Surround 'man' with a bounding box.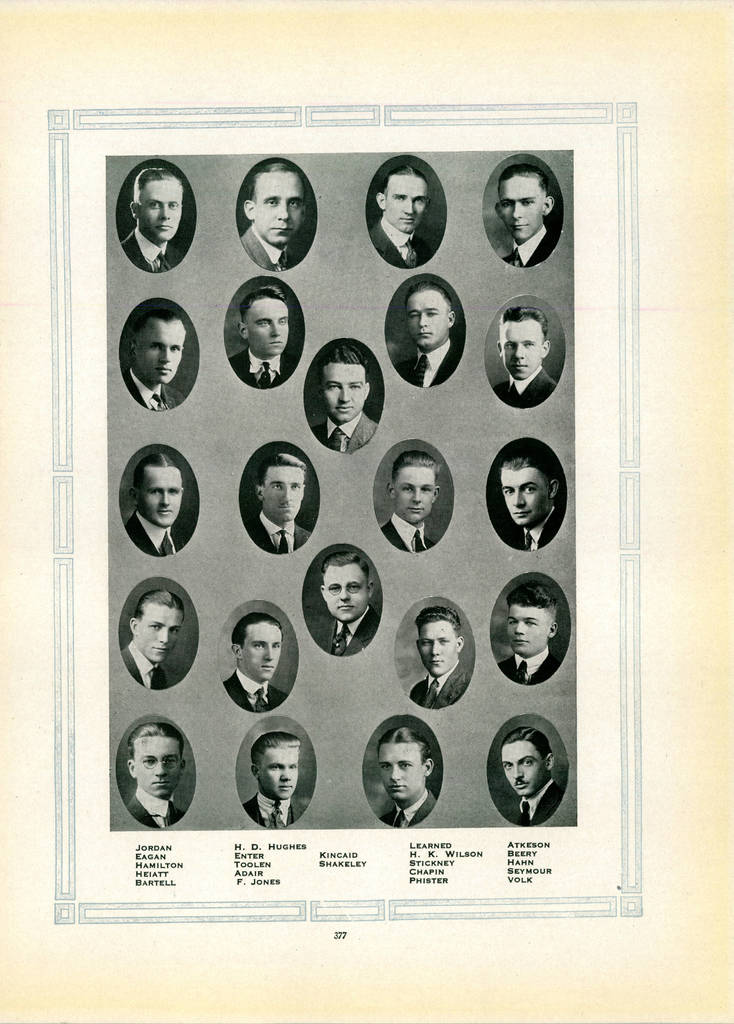
[505,726,564,826].
